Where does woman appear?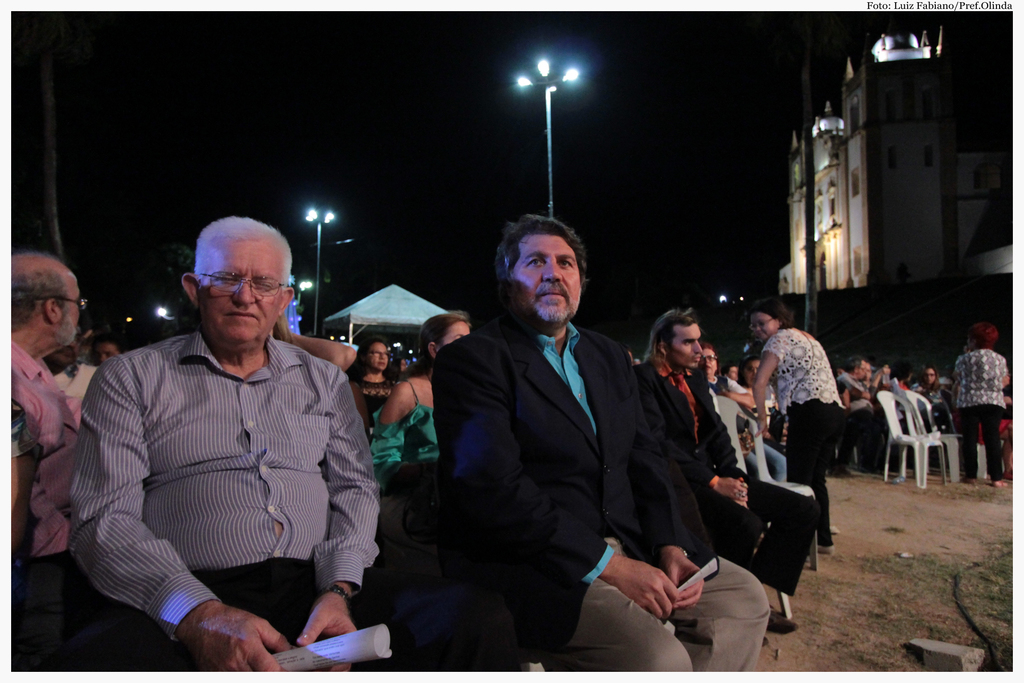
Appears at (351,337,407,423).
